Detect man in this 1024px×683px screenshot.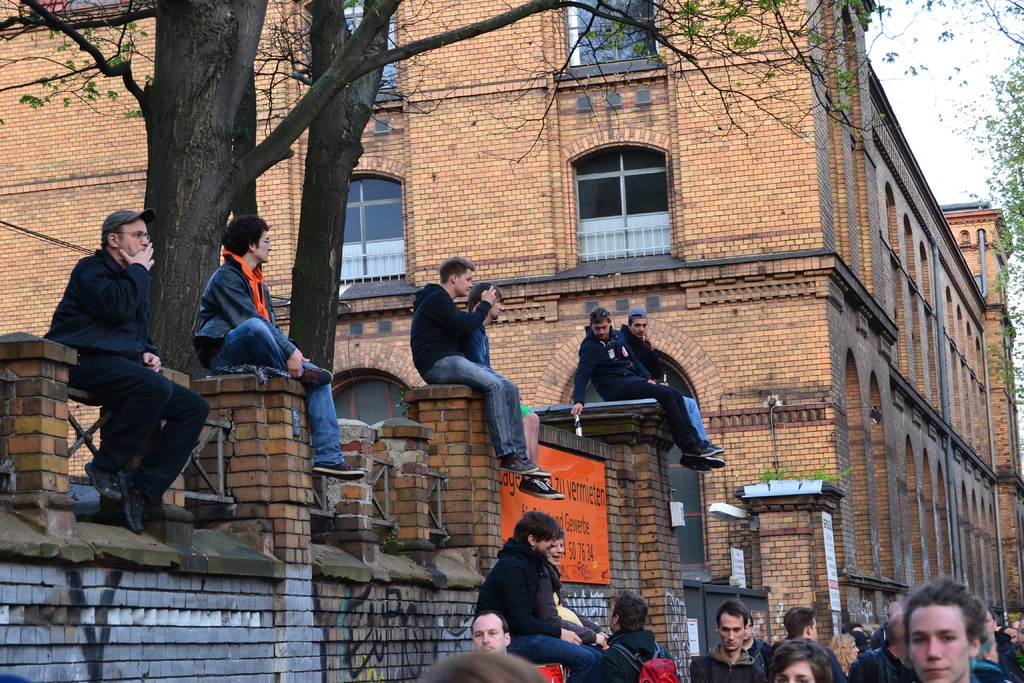
Detection: (left=404, top=258, right=548, bottom=477).
